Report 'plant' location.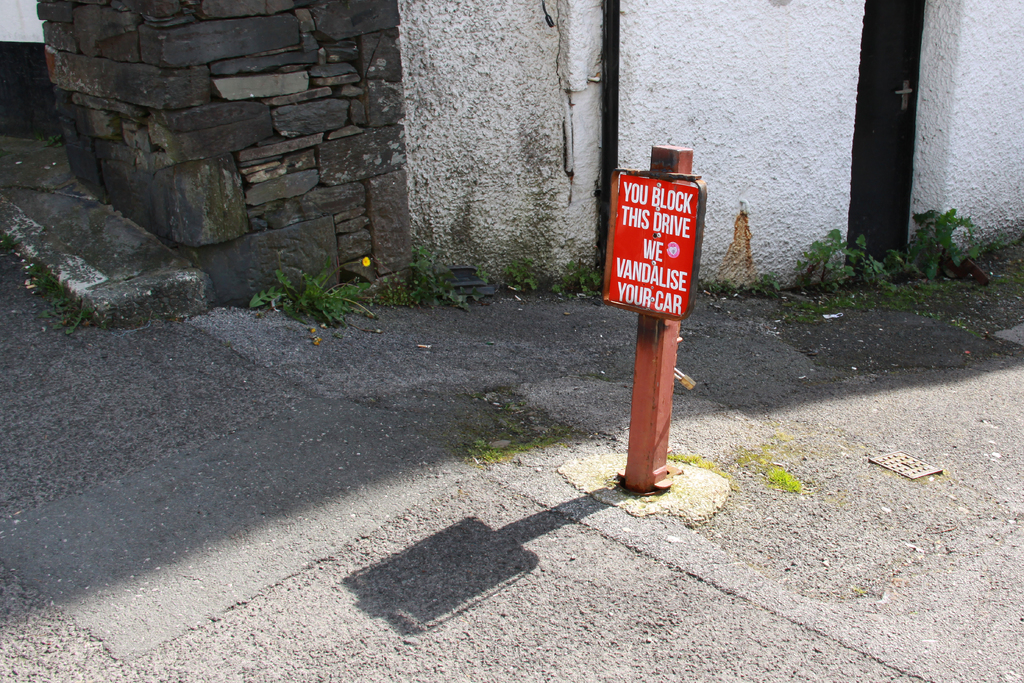
Report: left=881, top=279, right=950, bottom=309.
